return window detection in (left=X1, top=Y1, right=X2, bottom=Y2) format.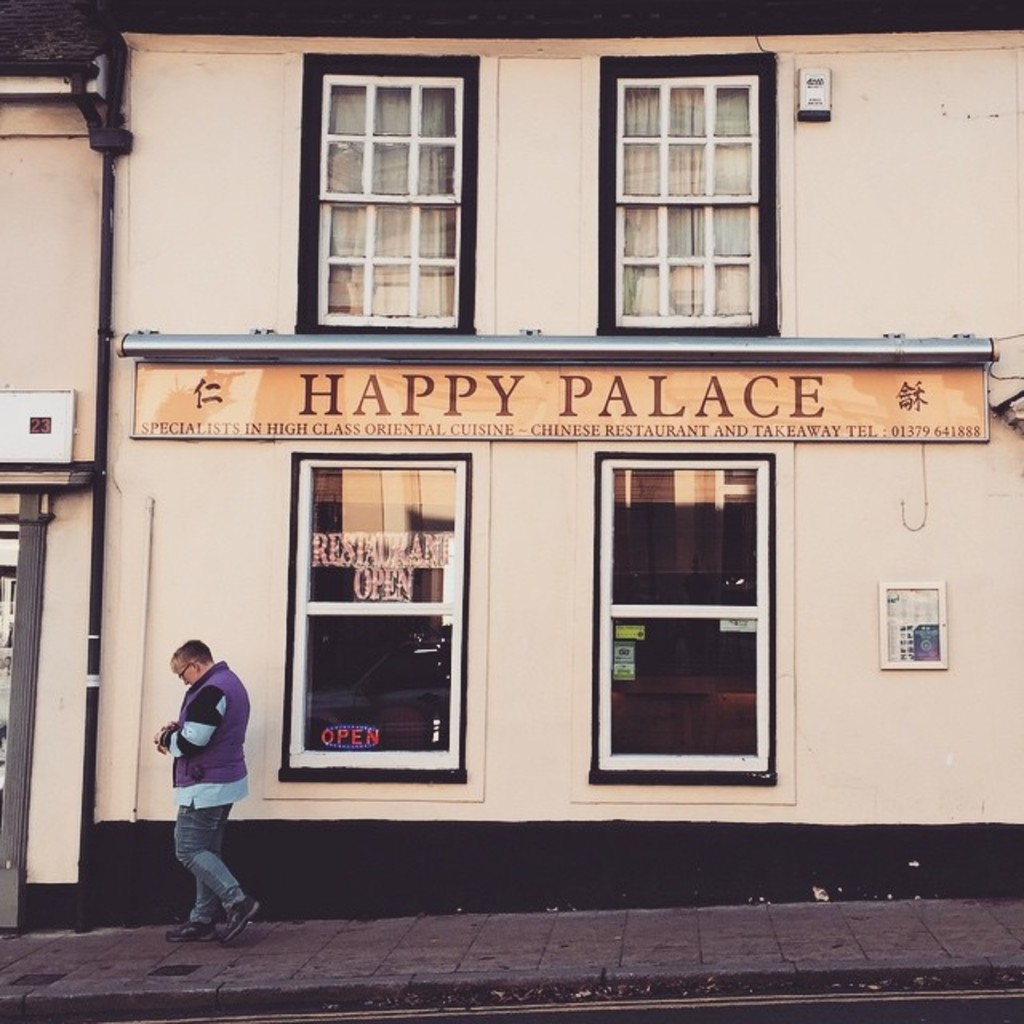
(left=590, top=37, right=776, bottom=344).
